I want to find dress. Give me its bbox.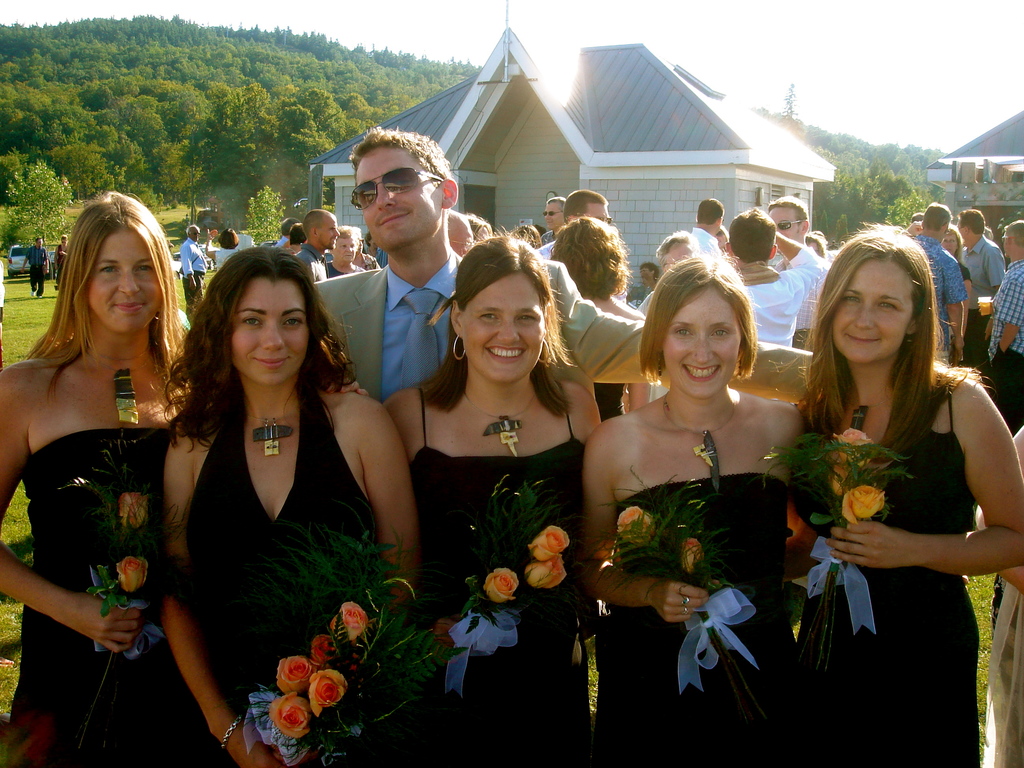
(x1=596, y1=475, x2=796, y2=767).
